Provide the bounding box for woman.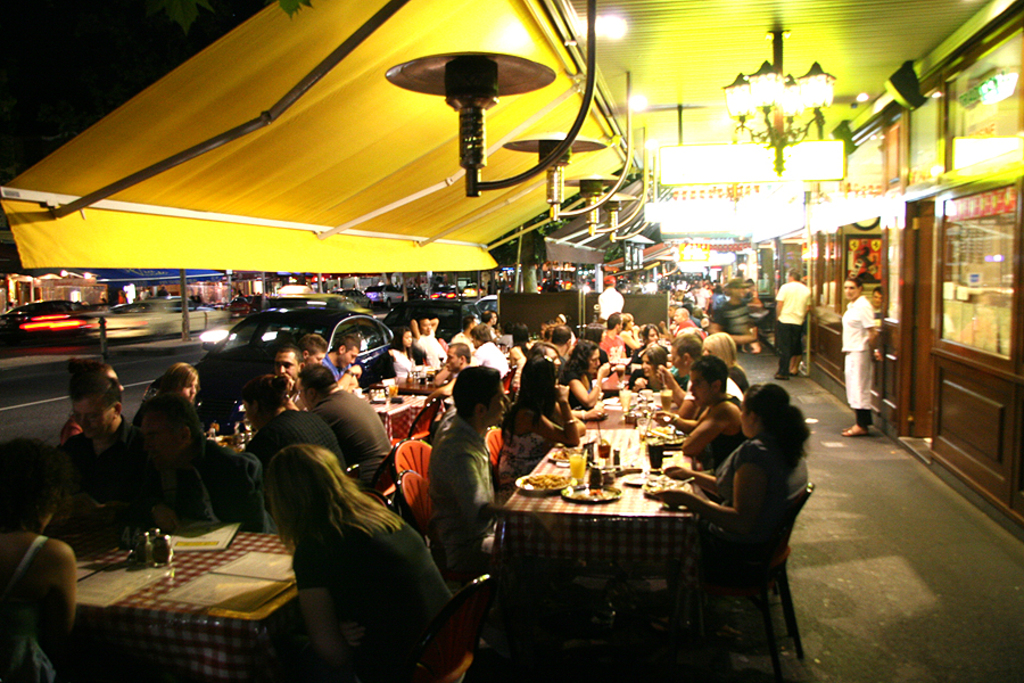
crop(262, 442, 453, 673).
